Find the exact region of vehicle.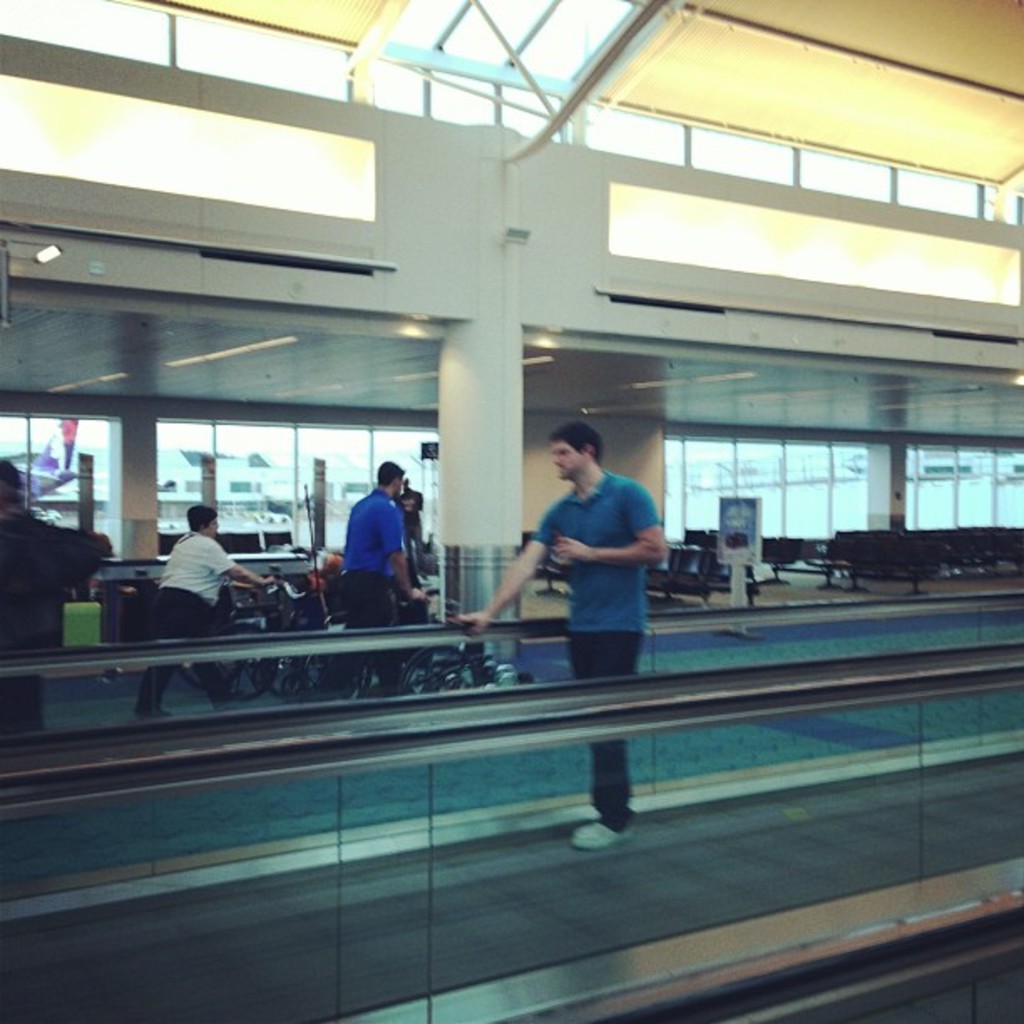
Exact region: (159,556,320,708).
